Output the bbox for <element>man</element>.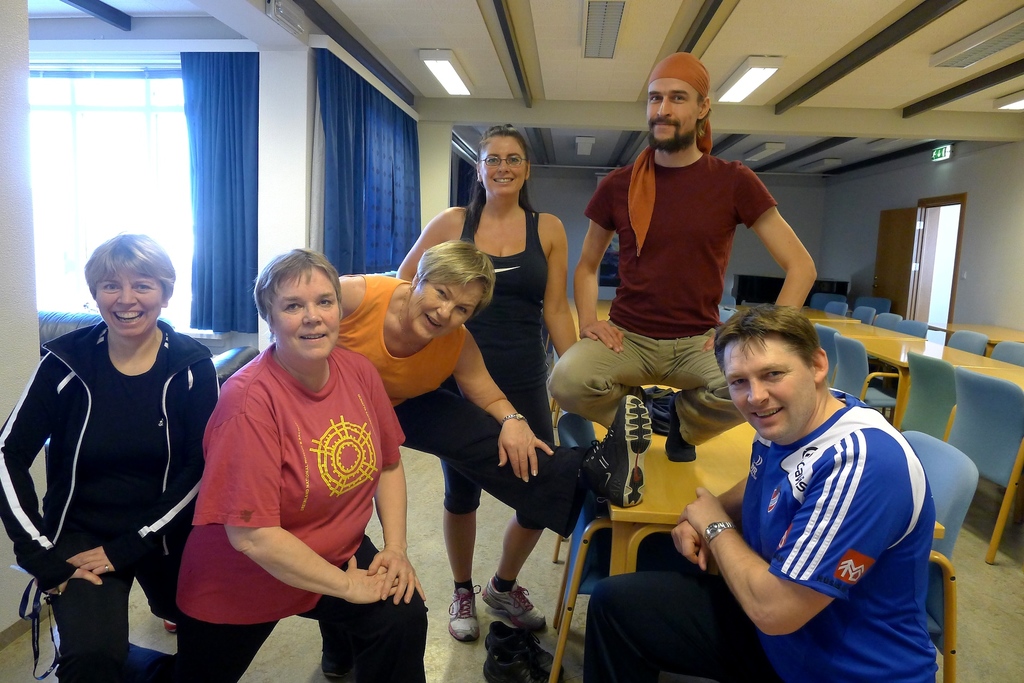
{"x1": 544, "y1": 52, "x2": 817, "y2": 467}.
